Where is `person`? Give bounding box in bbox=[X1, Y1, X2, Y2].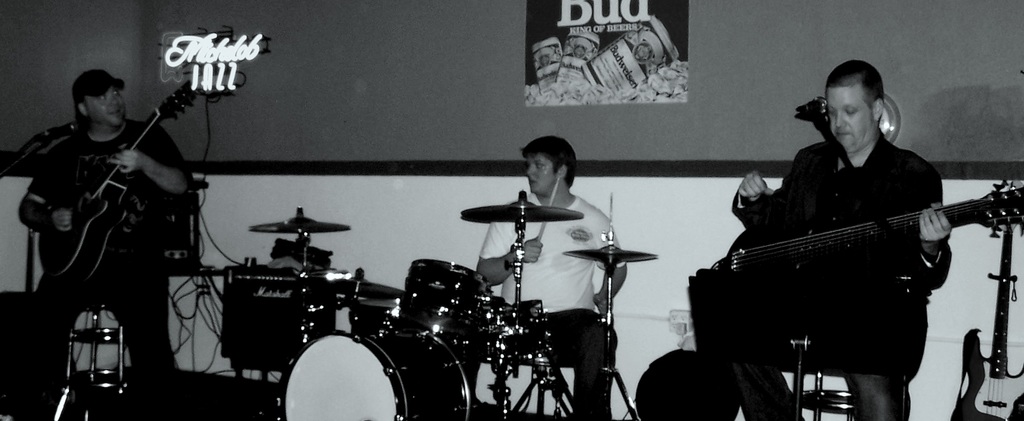
bbox=[727, 56, 962, 420].
